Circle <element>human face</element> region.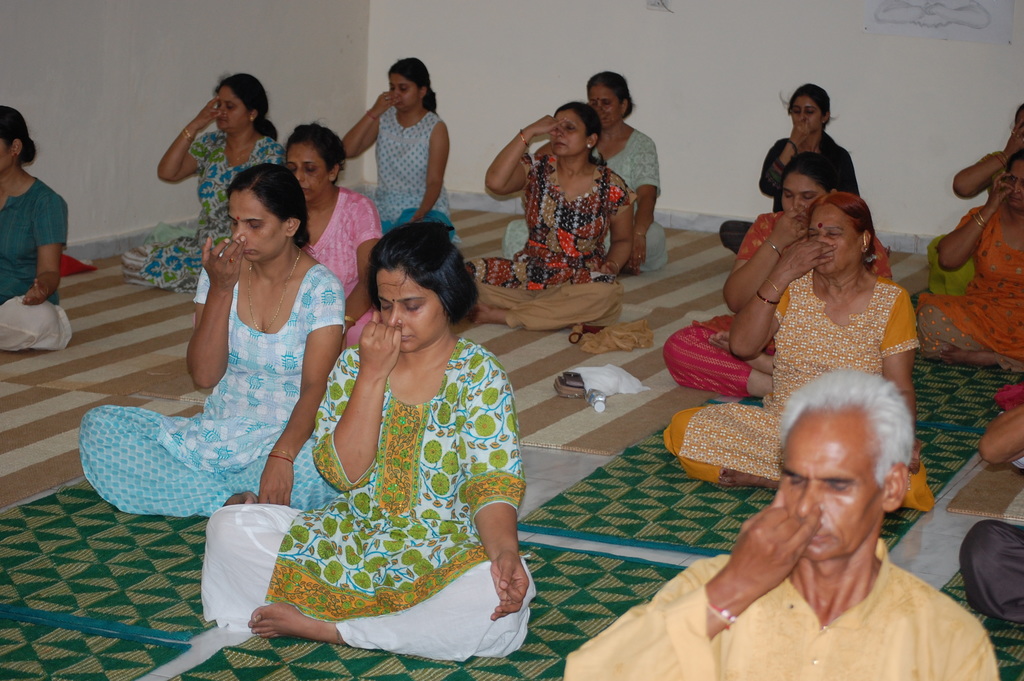
Region: <bbox>780, 416, 879, 559</bbox>.
